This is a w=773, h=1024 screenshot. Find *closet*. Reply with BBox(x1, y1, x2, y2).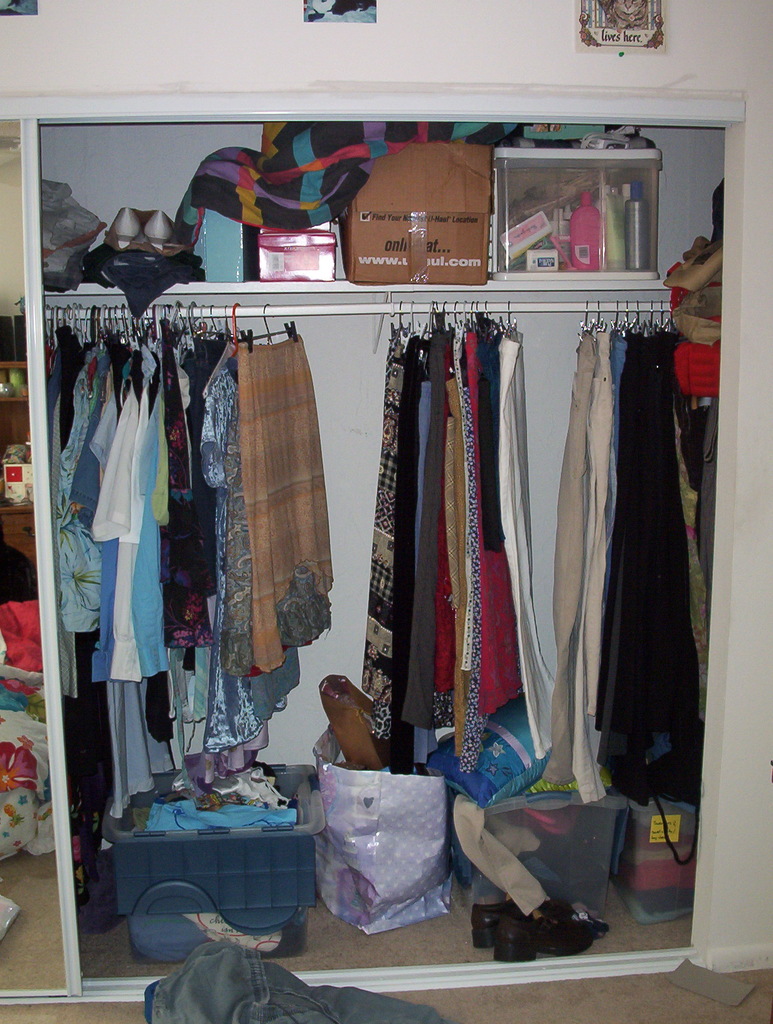
BBox(354, 293, 566, 790).
